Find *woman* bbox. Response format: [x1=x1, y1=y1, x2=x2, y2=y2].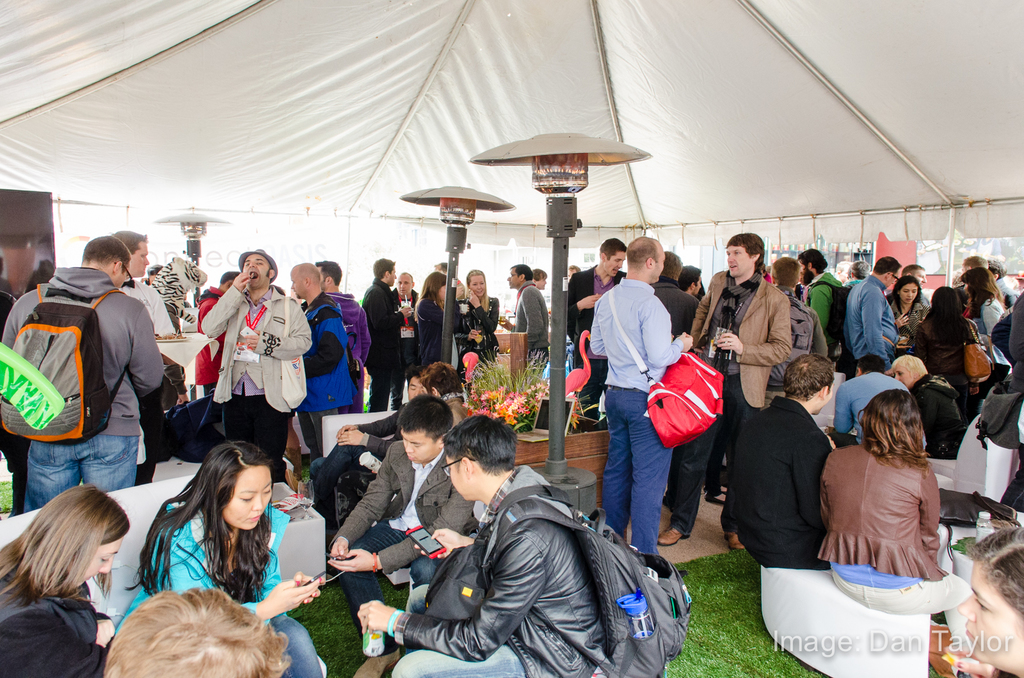
[x1=413, y1=272, x2=463, y2=370].
